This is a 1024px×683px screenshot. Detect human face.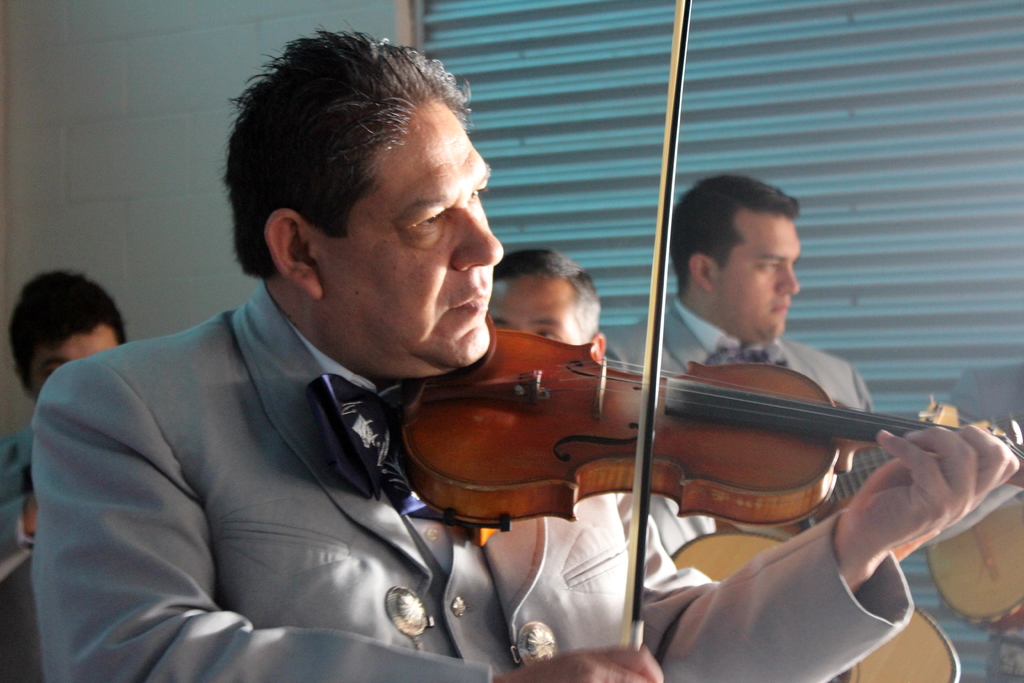
box(712, 214, 797, 336).
